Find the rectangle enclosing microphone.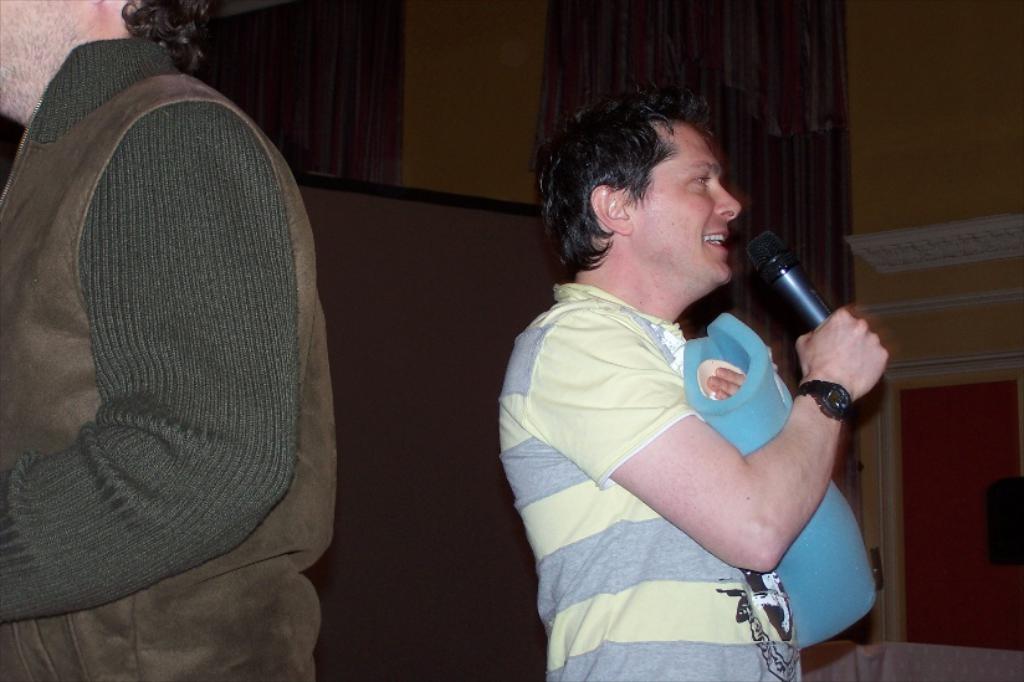
l=726, t=231, r=901, b=401.
